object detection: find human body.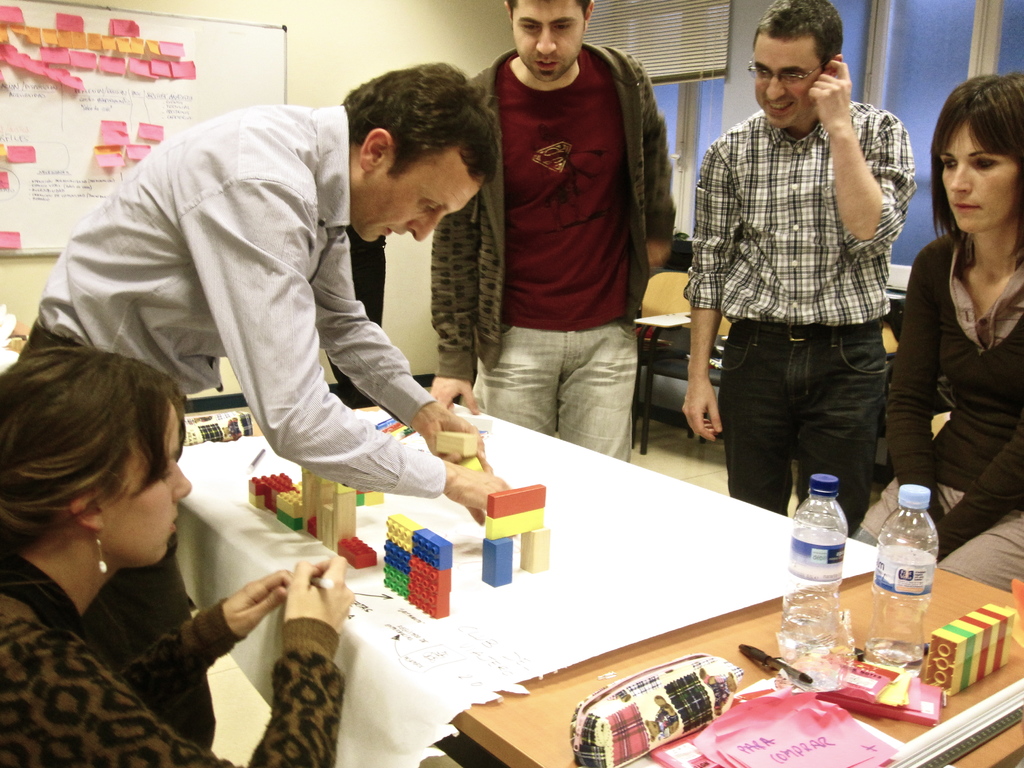
locate(17, 70, 491, 542).
